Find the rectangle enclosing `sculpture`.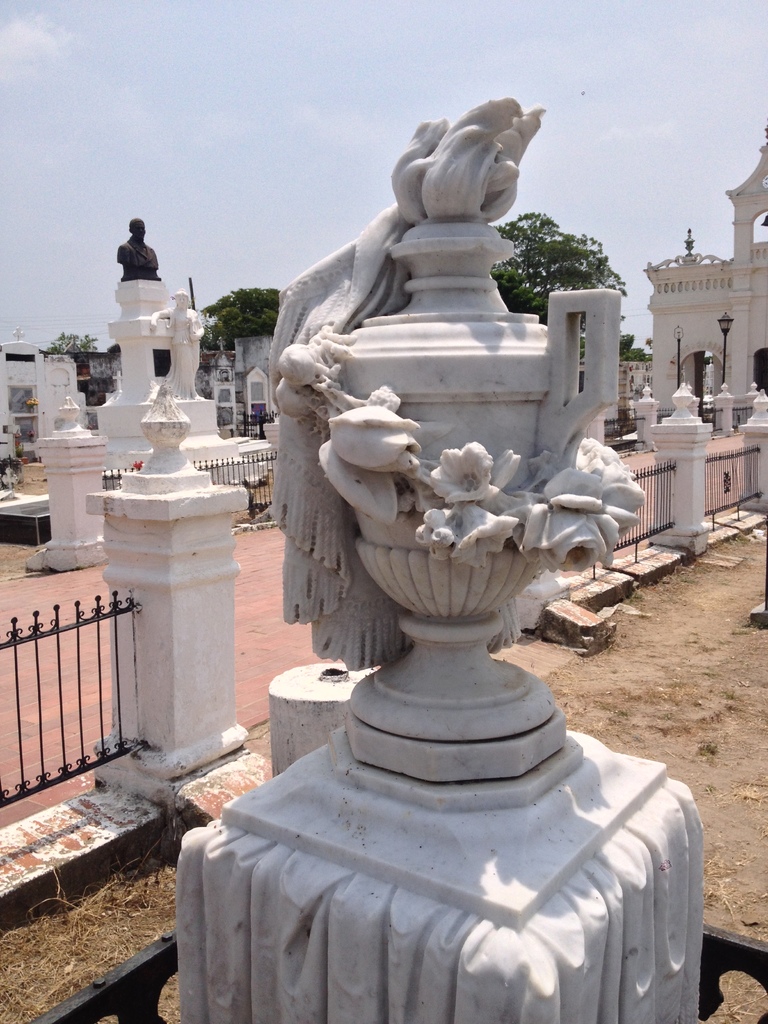
147 282 209 404.
